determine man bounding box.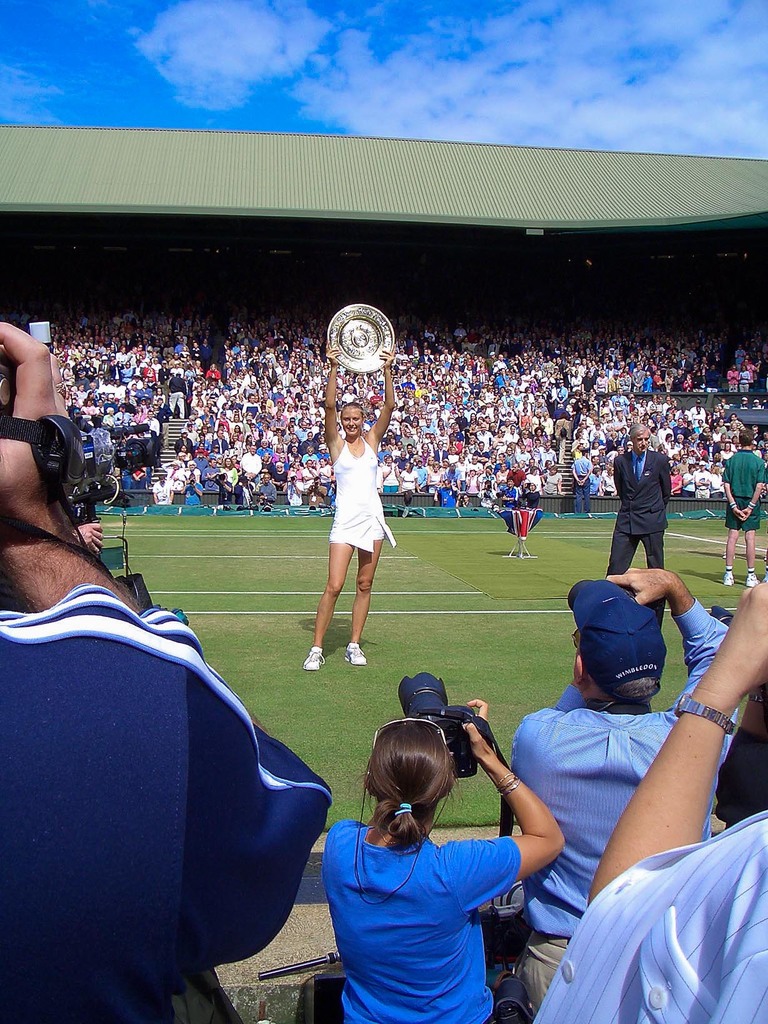
Determined: (603,426,674,579).
